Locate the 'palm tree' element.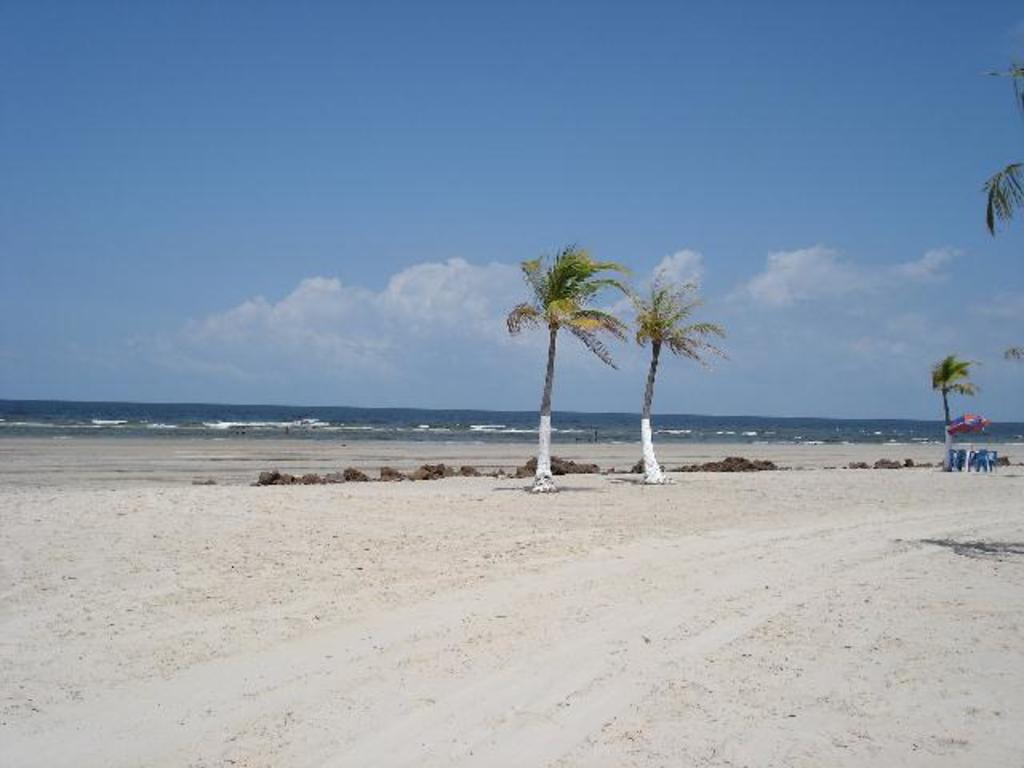
Element bbox: Rect(925, 347, 982, 430).
